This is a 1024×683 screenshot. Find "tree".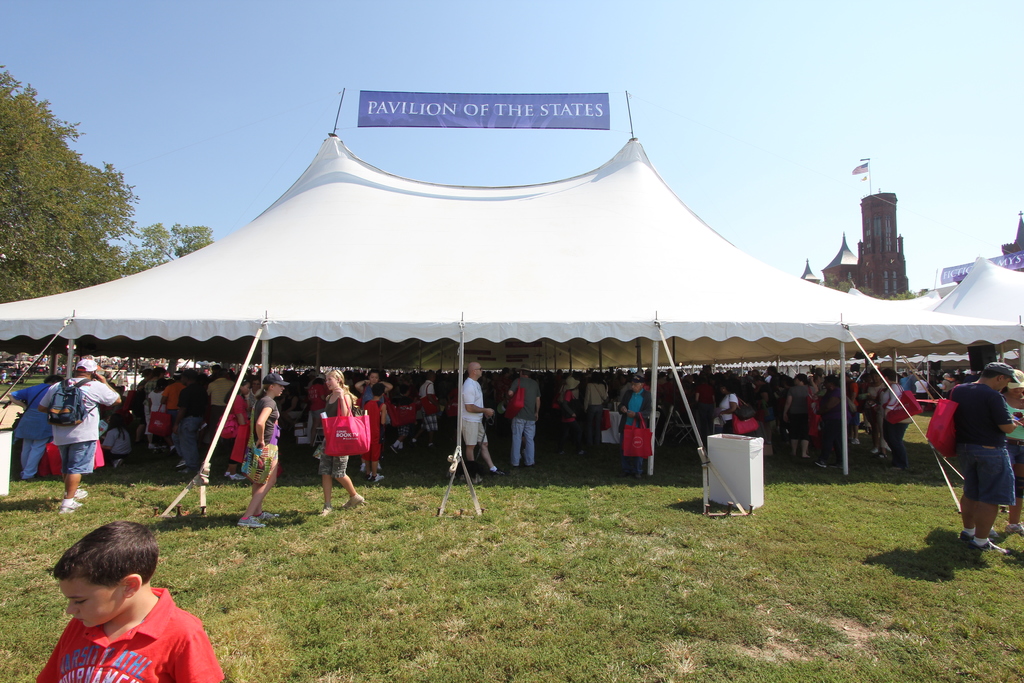
Bounding box: left=134, top=224, right=218, bottom=266.
